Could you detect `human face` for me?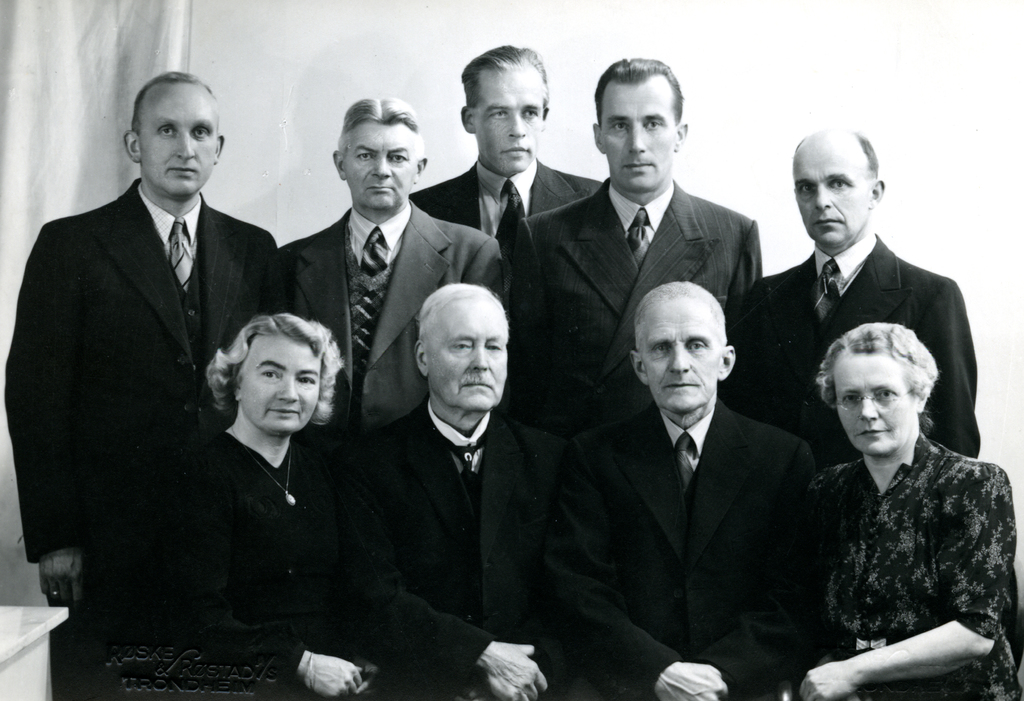
Detection result: <region>834, 353, 916, 455</region>.
